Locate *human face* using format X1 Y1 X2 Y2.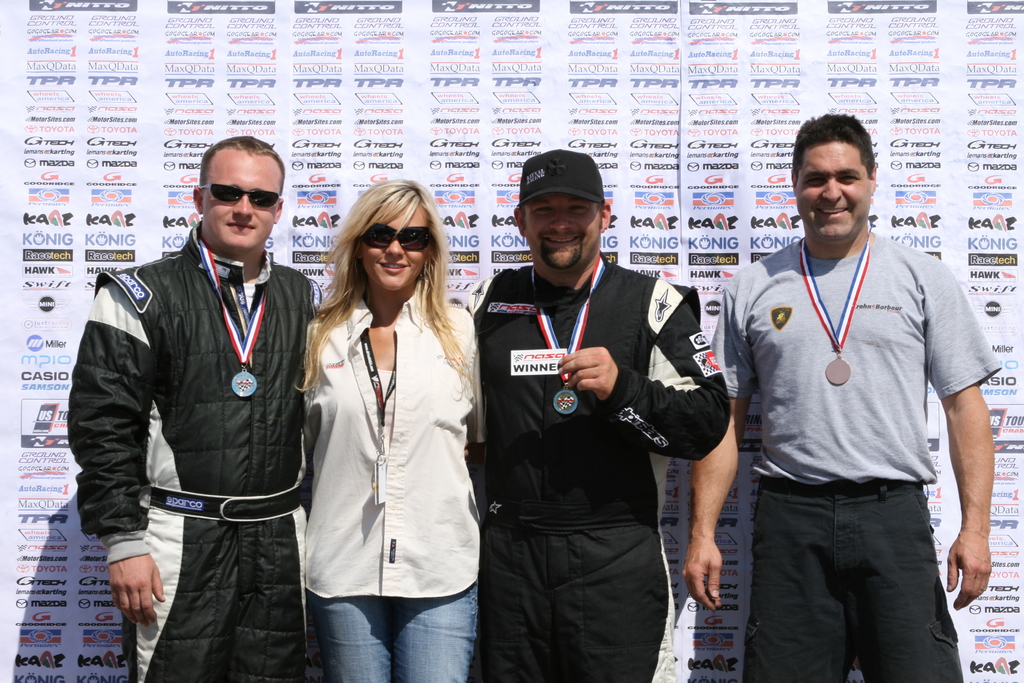
523 195 603 273.
